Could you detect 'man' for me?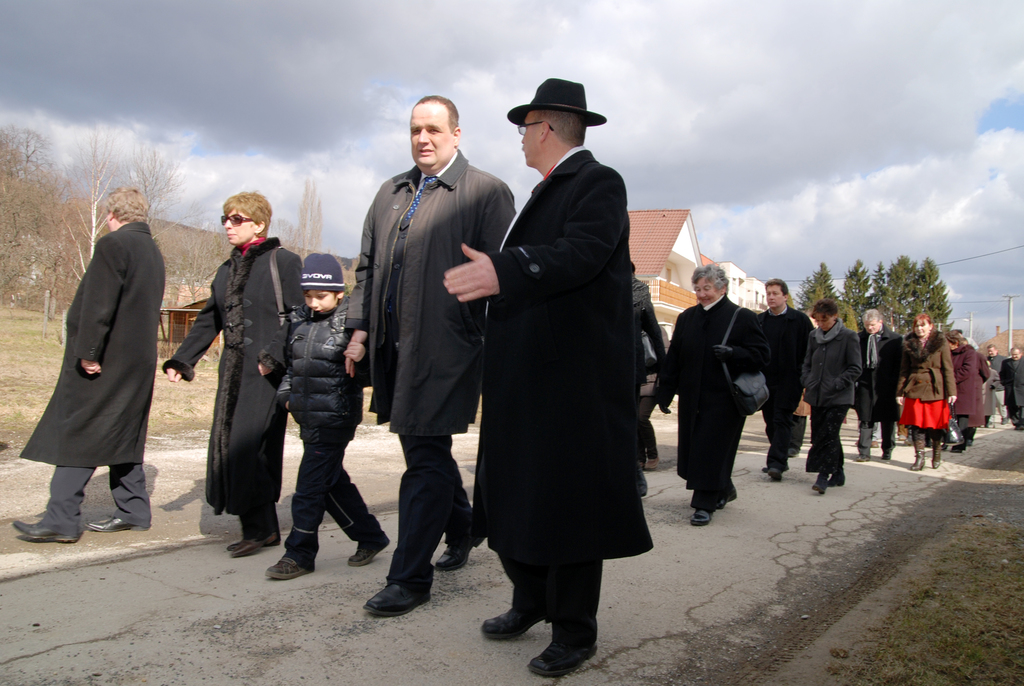
Detection result: rect(1001, 341, 1023, 430).
